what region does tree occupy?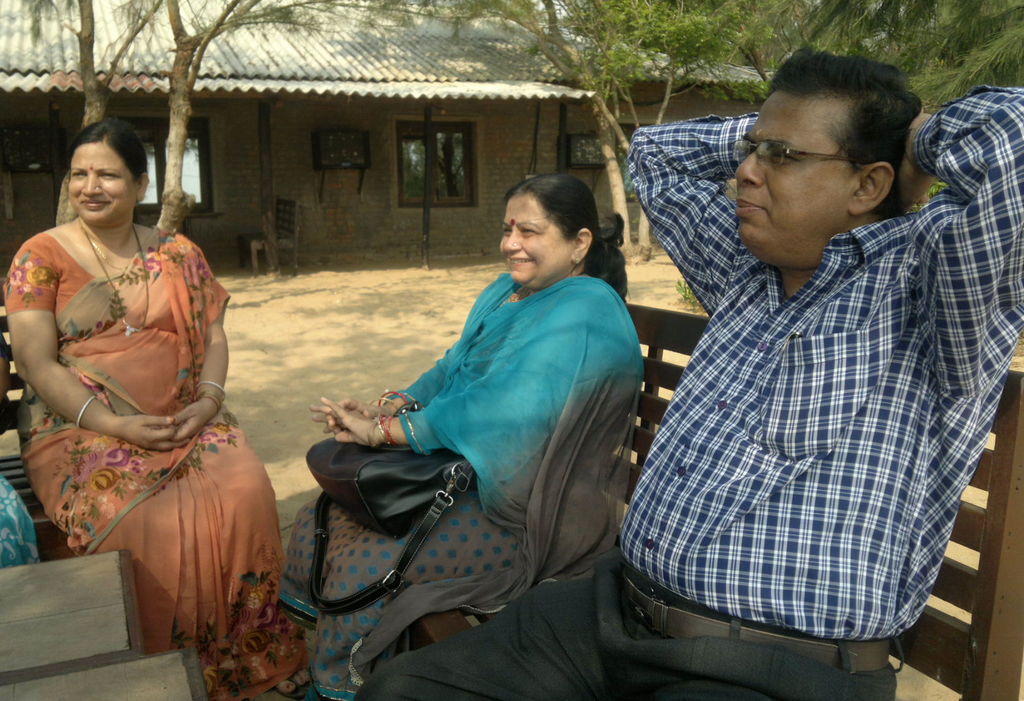
22:0:163:227.
